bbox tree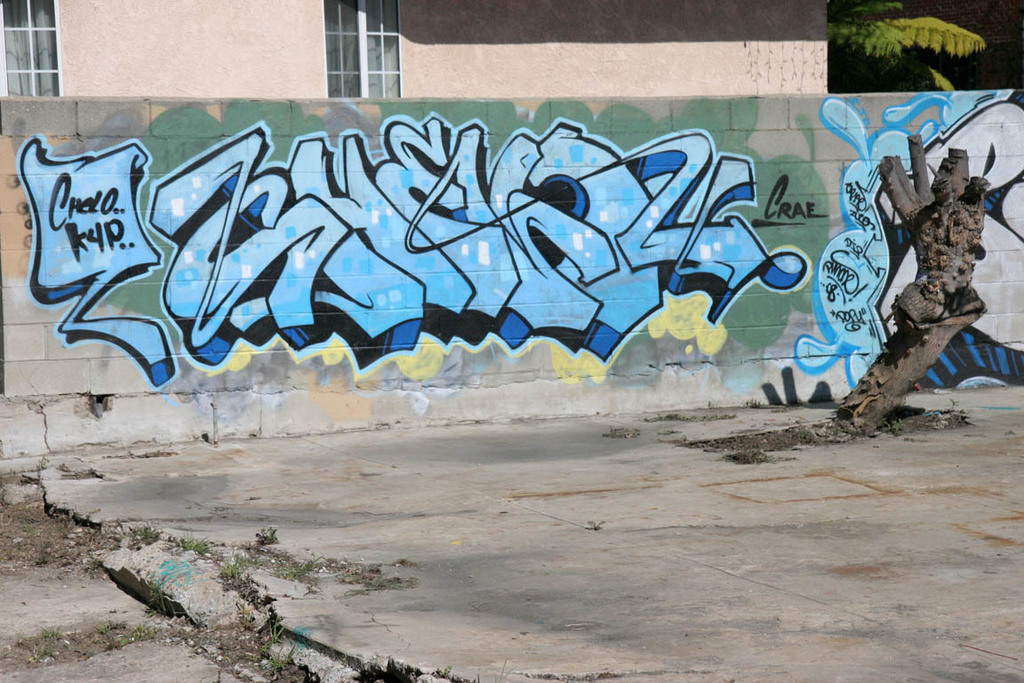
824:130:995:431
